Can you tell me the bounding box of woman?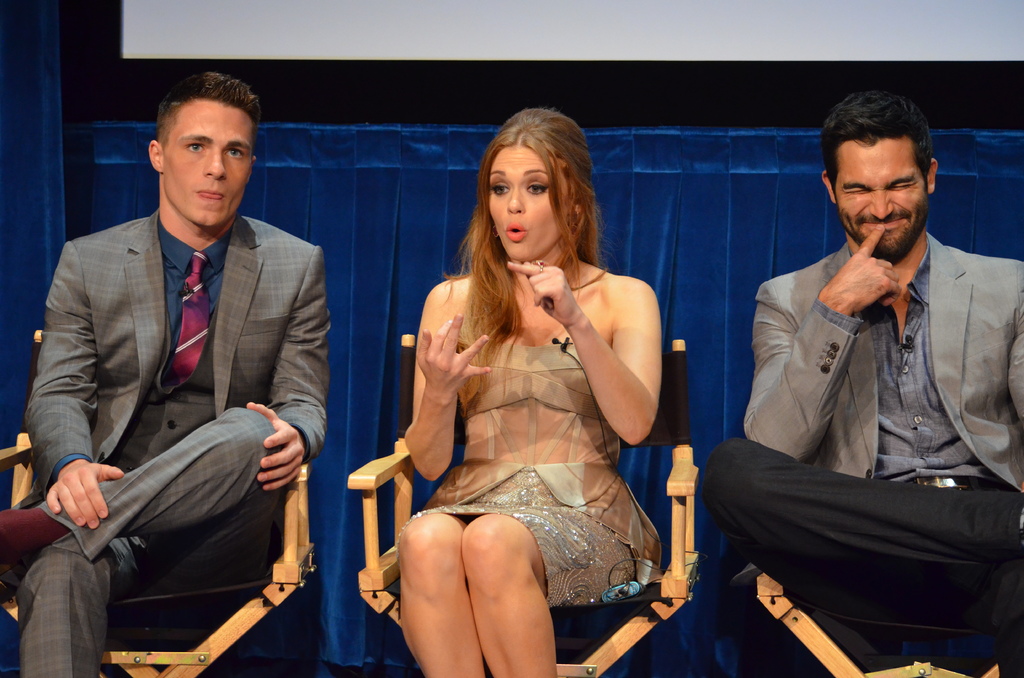
[396,109,666,677].
